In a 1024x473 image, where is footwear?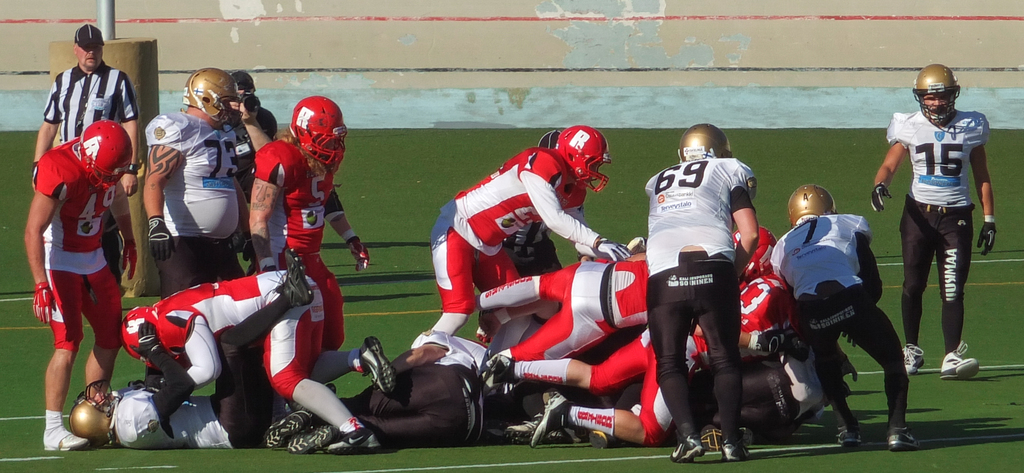
502, 408, 572, 442.
